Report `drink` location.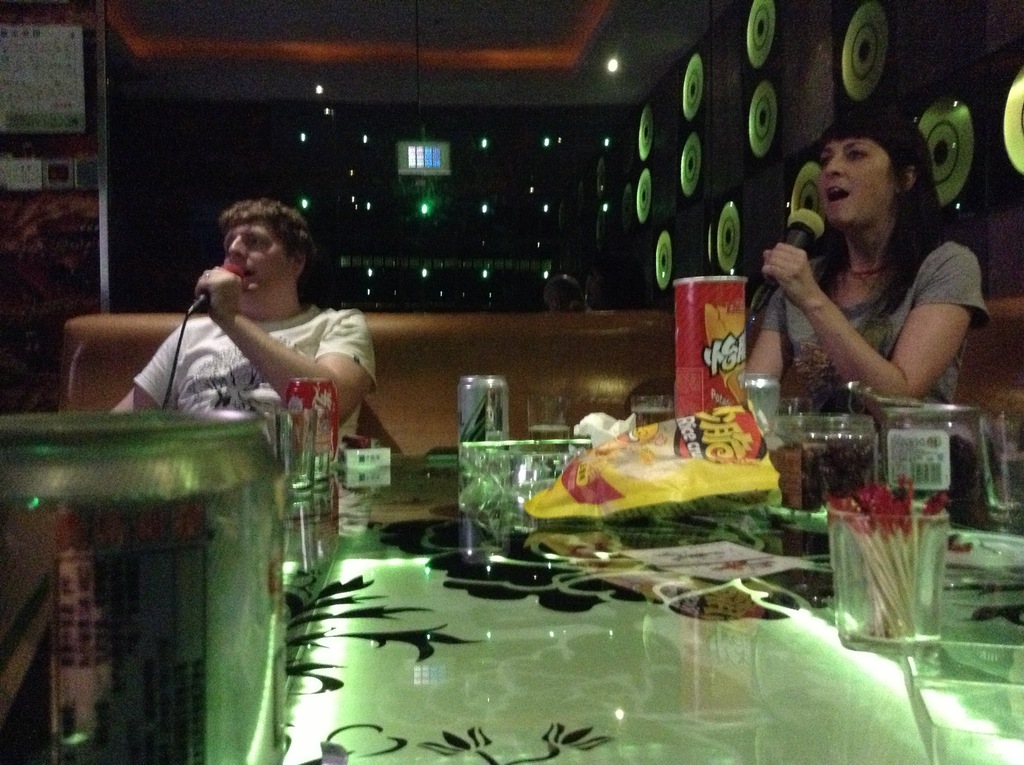
Report: rect(458, 378, 514, 505).
